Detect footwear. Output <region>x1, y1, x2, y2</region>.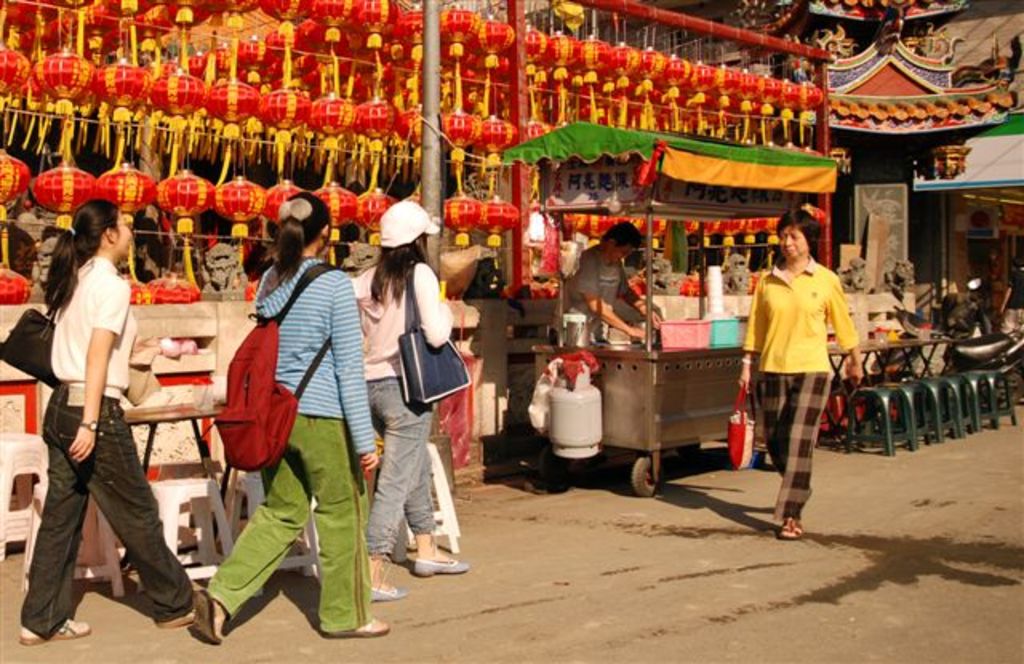
<region>322, 618, 389, 638</region>.
